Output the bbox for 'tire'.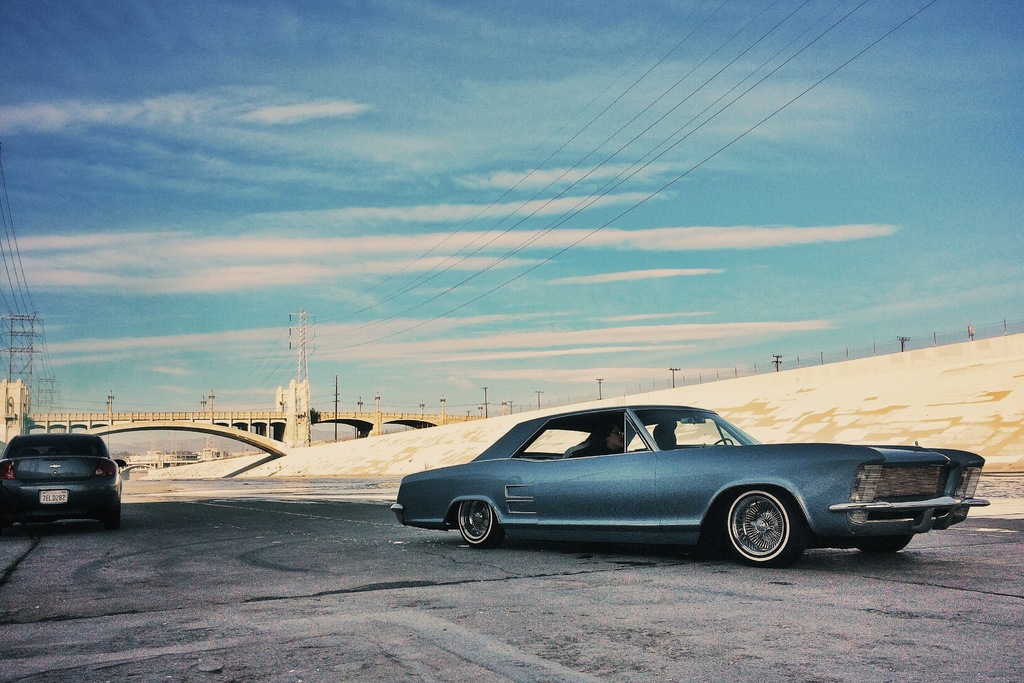
region(858, 528, 913, 554).
